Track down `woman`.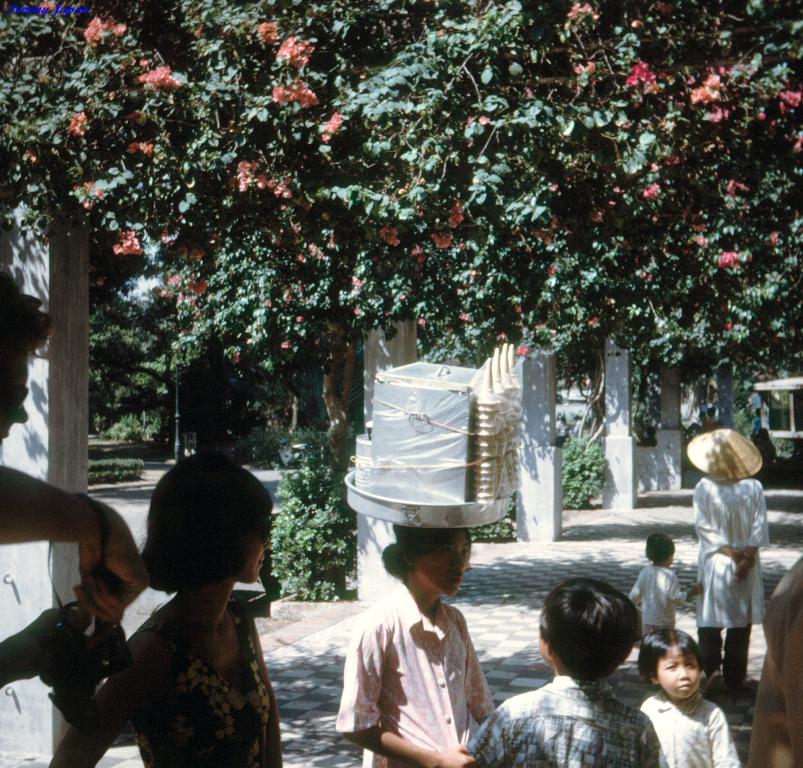
Tracked to left=333, top=522, right=501, bottom=767.
